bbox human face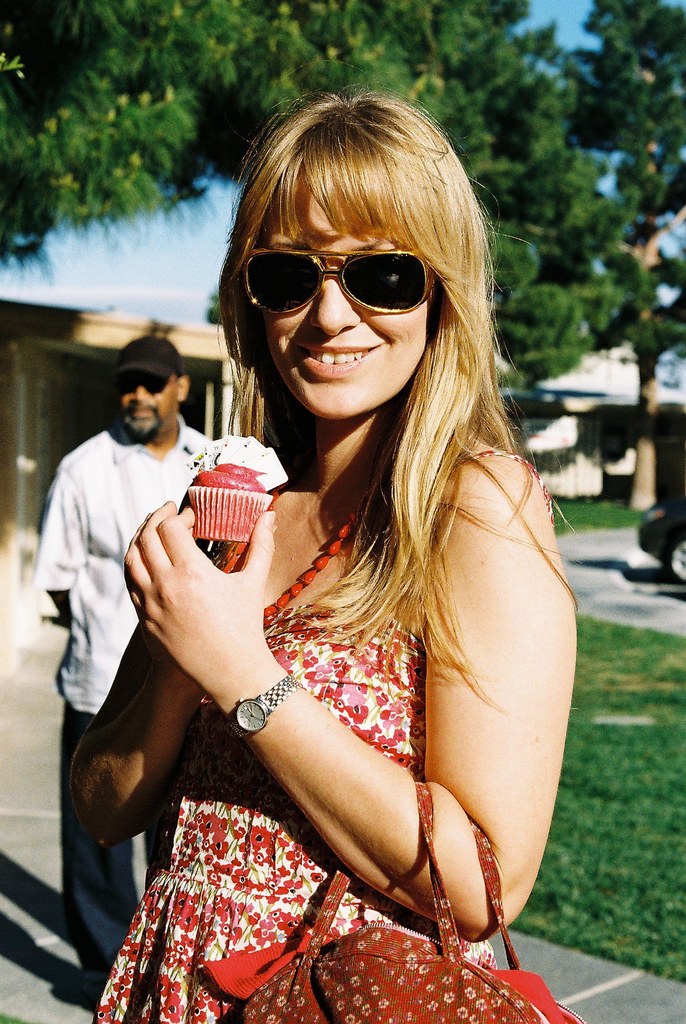
250, 161, 432, 410
